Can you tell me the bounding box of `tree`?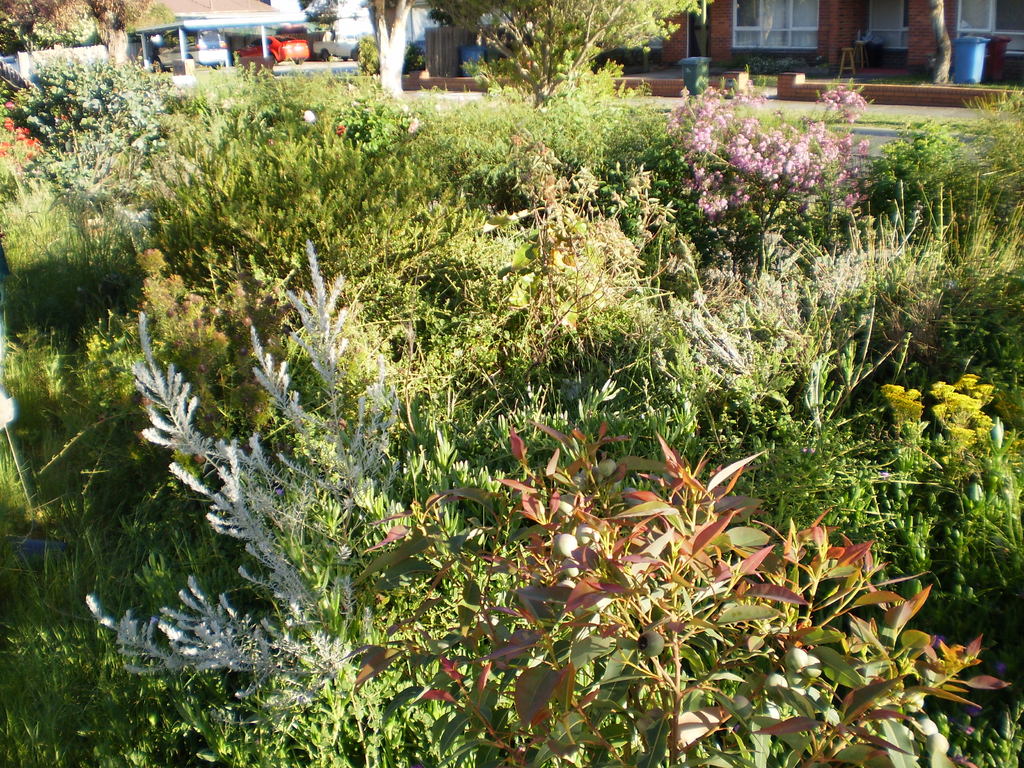
l=439, t=0, r=701, b=109.
